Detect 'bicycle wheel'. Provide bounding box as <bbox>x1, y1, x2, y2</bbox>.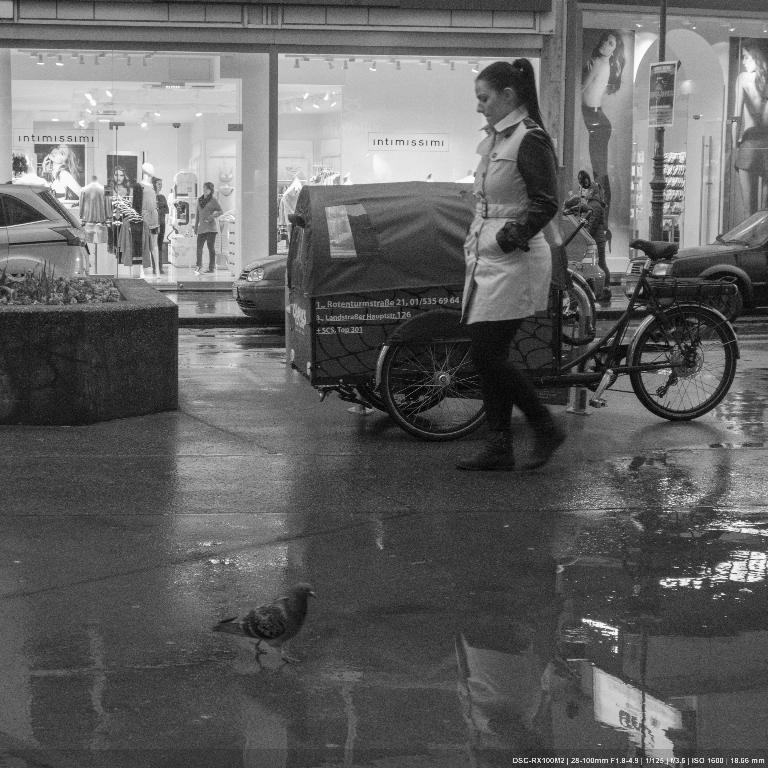
<bbox>379, 307, 503, 445</bbox>.
